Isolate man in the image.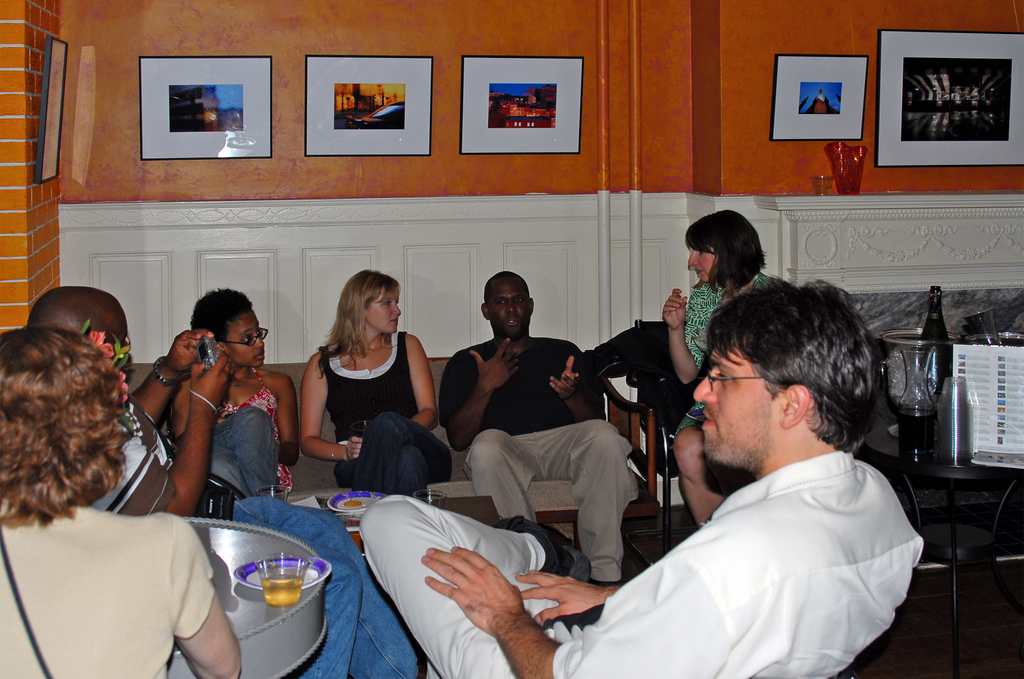
Isolated region: bbox=[30, 276, 287, 520].
